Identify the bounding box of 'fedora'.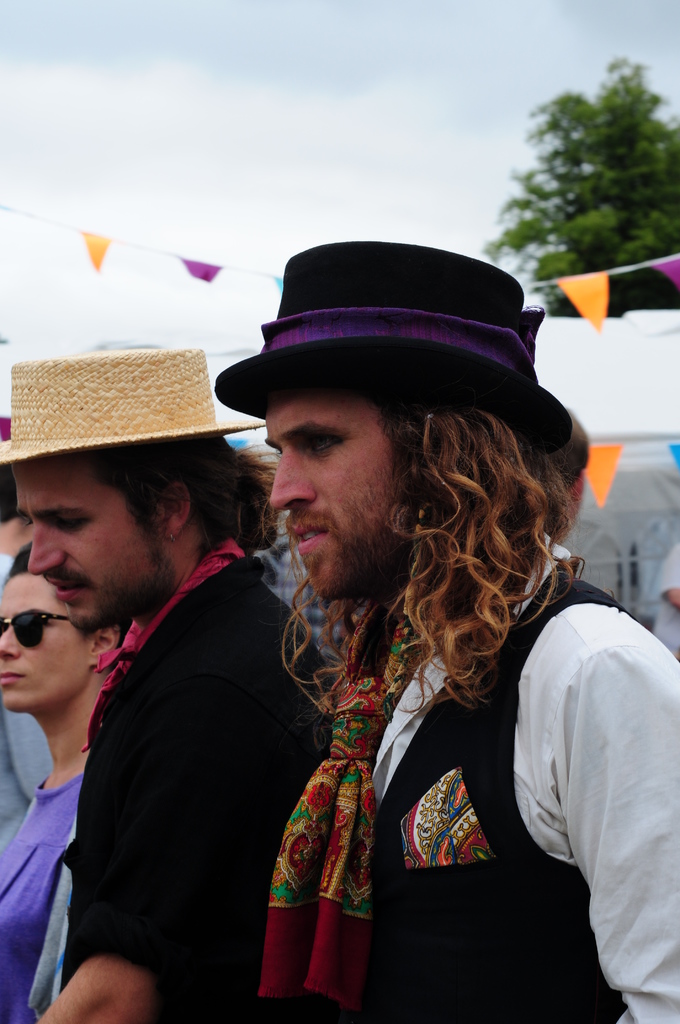
0,350,268,469.
